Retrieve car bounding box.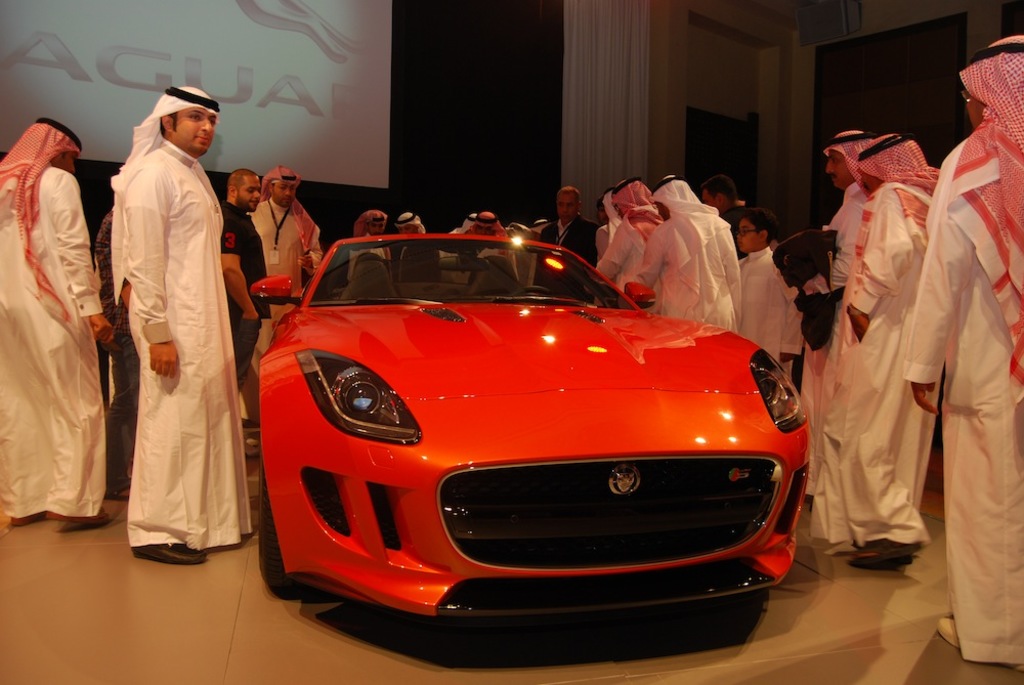
Bounding box: l=239, t=208, r=824, b=651.
